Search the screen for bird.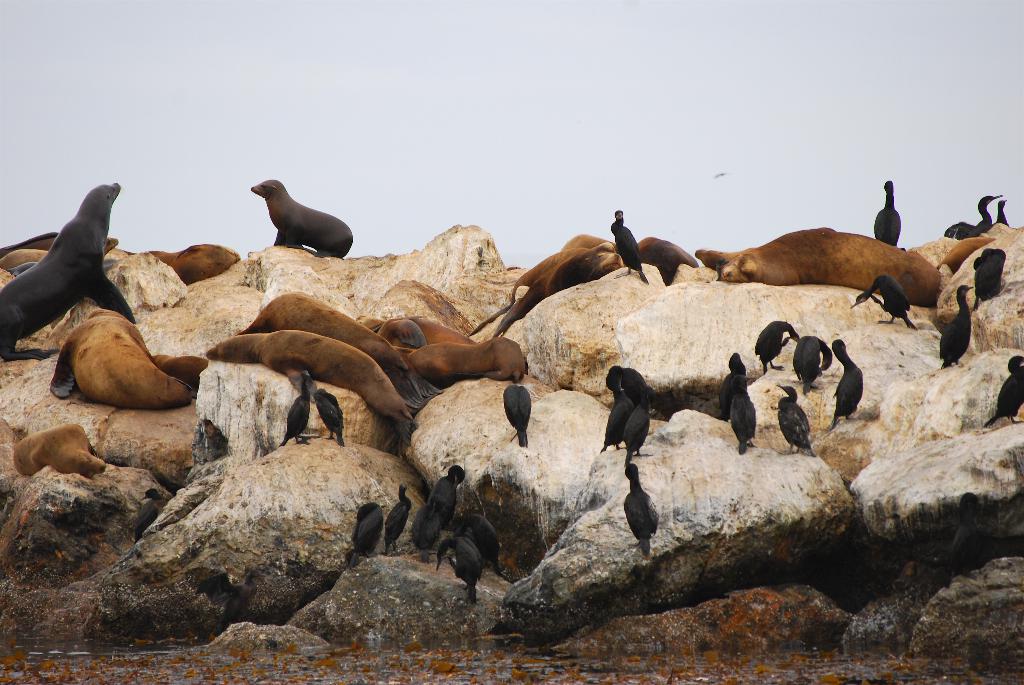
Found at <bbox>619, 366, 650, 400</bbox>.
